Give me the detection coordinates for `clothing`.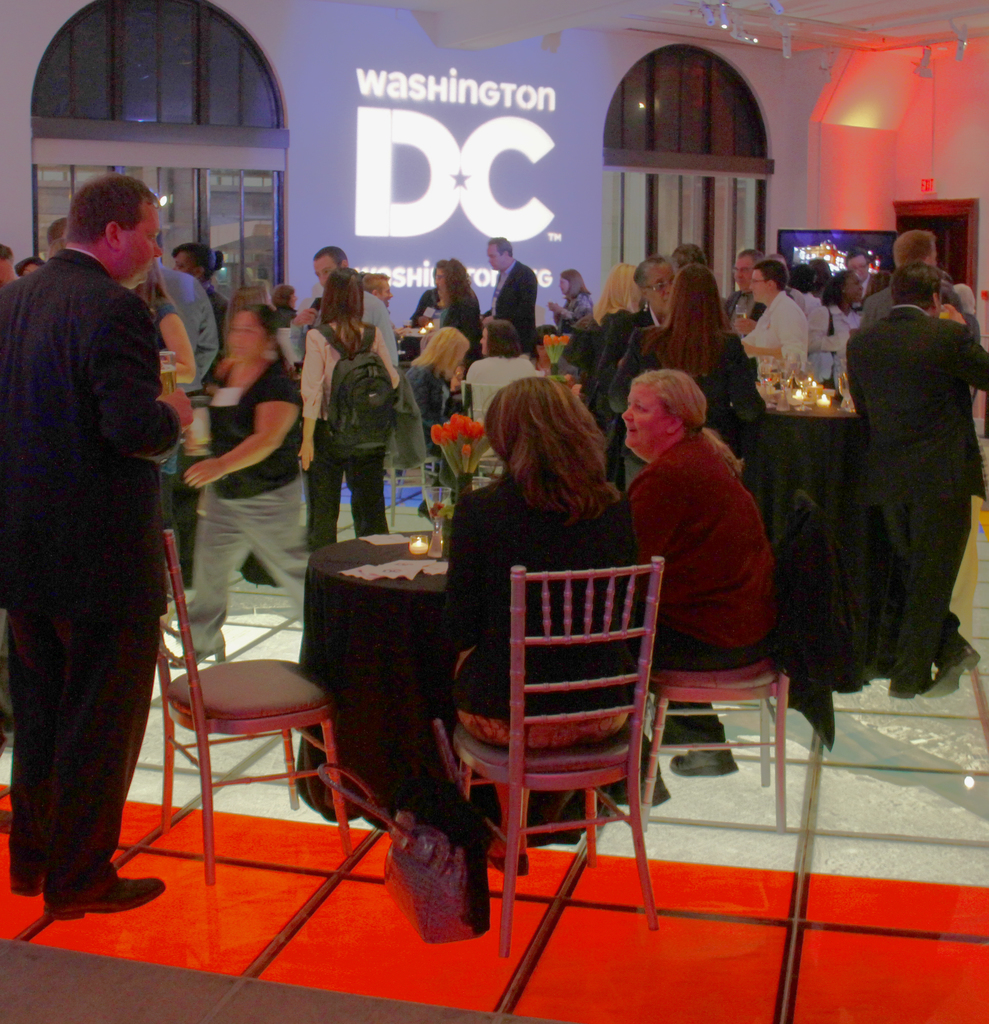
locate(300, 319, 414, 550).
